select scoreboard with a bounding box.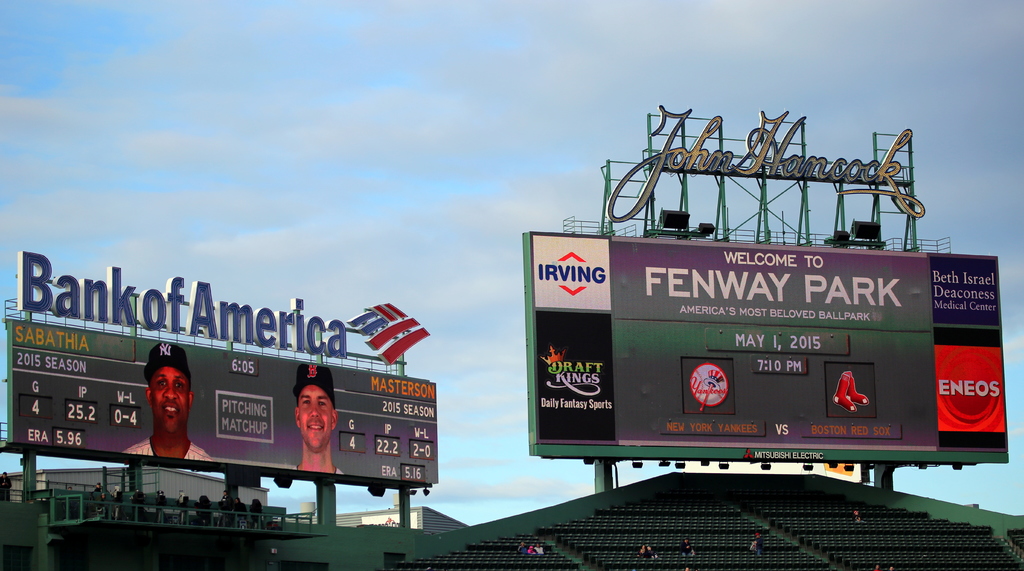
[left=4, top=316, right=441, bottom=493].
